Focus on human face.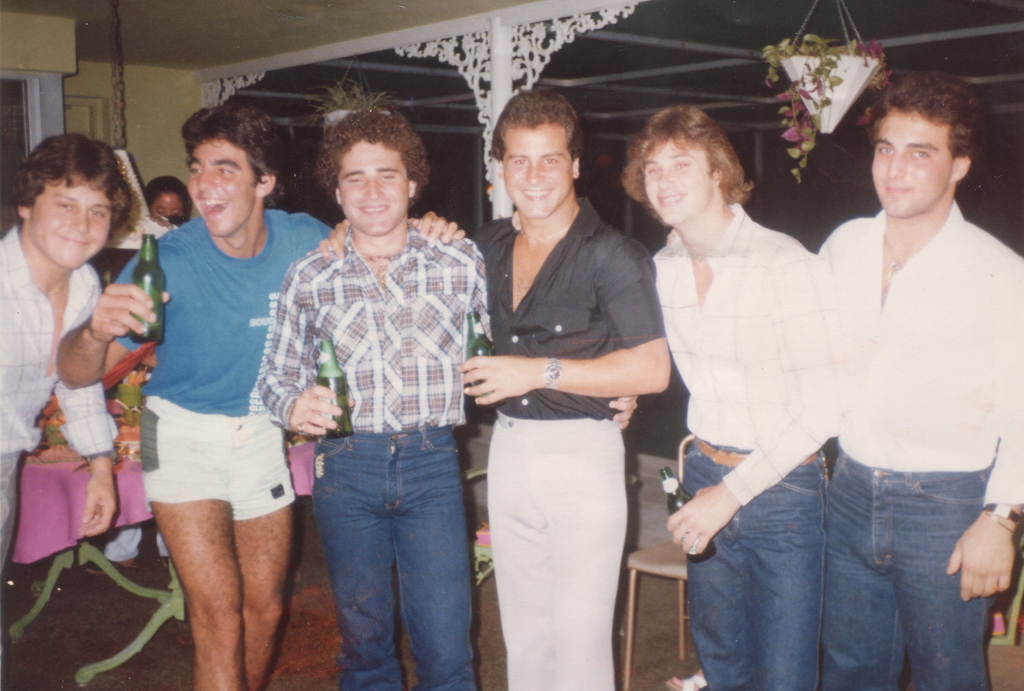
Focused at 502 113 566 219.
